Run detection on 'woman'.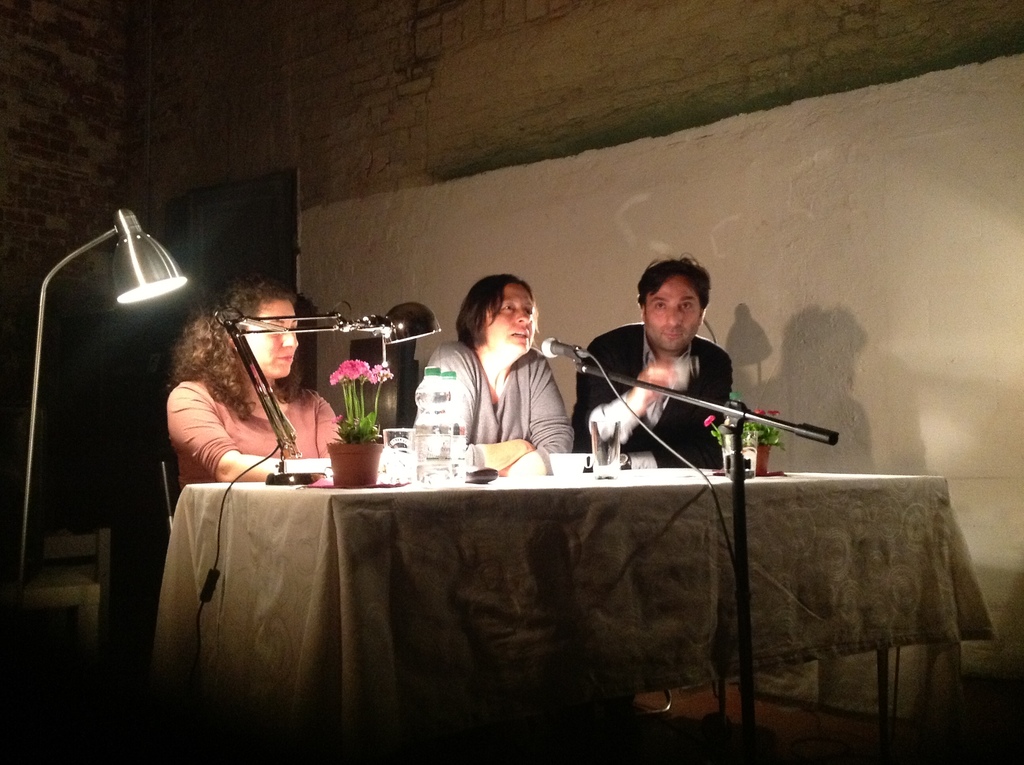
Result: detection(163, 287, 354, 497).
